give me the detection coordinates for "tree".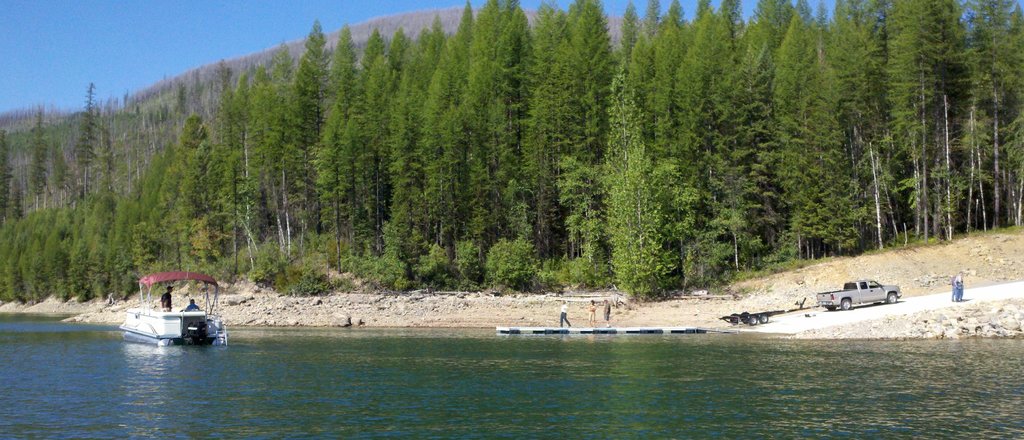
bbox=(95, 192, 120, 301).
